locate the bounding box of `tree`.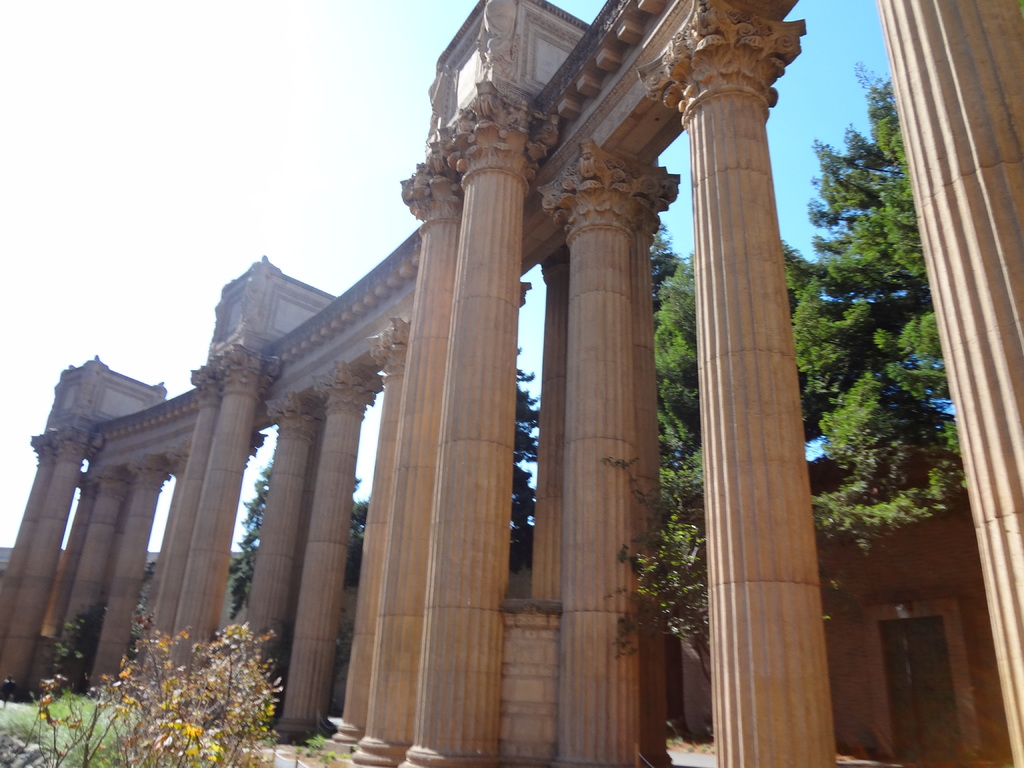
Bounding box: 781,66,956,548.
